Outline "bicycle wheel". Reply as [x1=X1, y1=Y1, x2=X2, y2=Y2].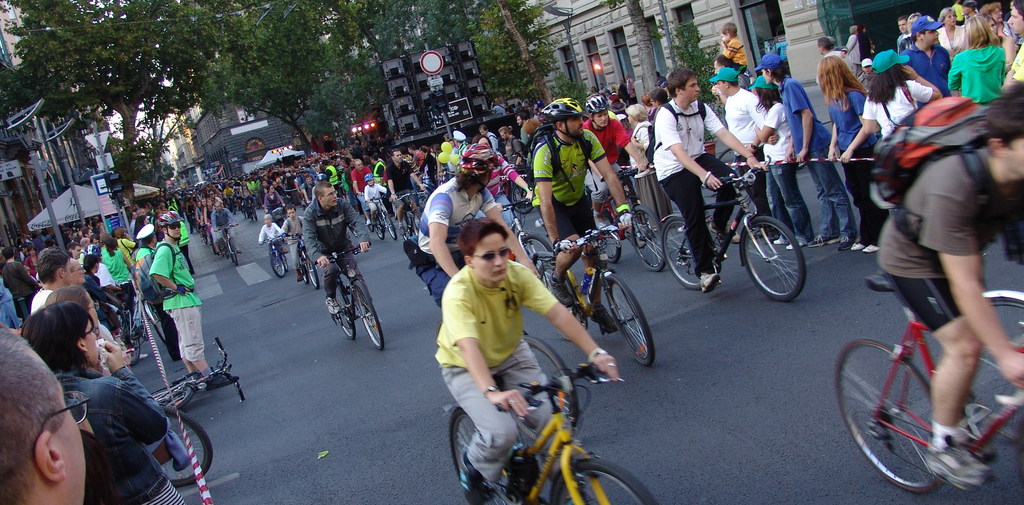
[x1=964, y1=272, x2=1023, y2=464].
